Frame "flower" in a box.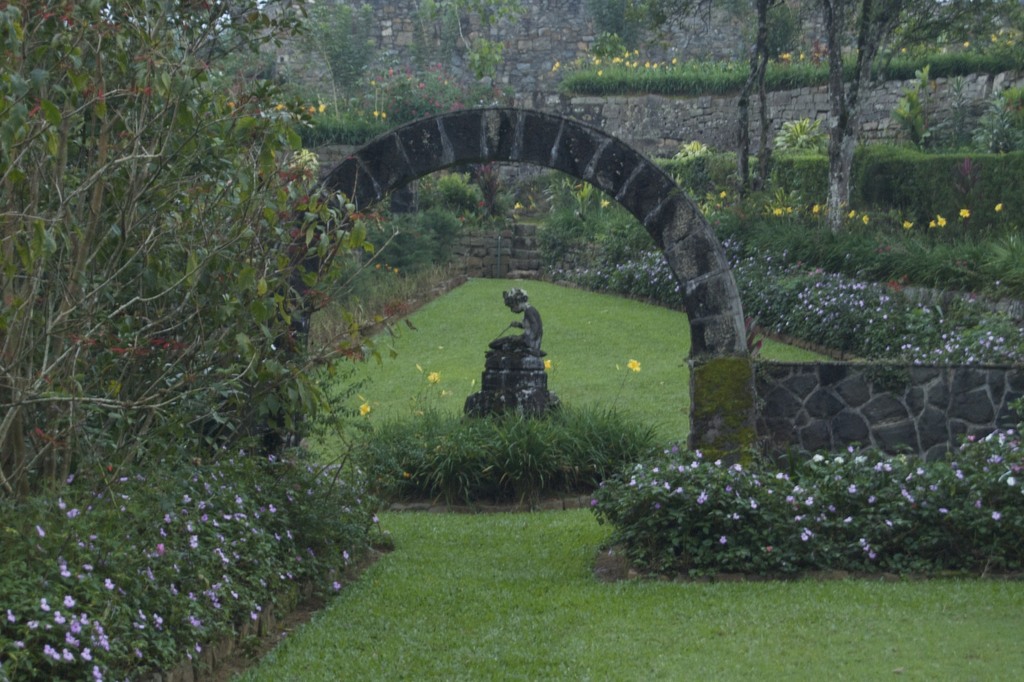
bbox(992, 201, 1002, 212).
